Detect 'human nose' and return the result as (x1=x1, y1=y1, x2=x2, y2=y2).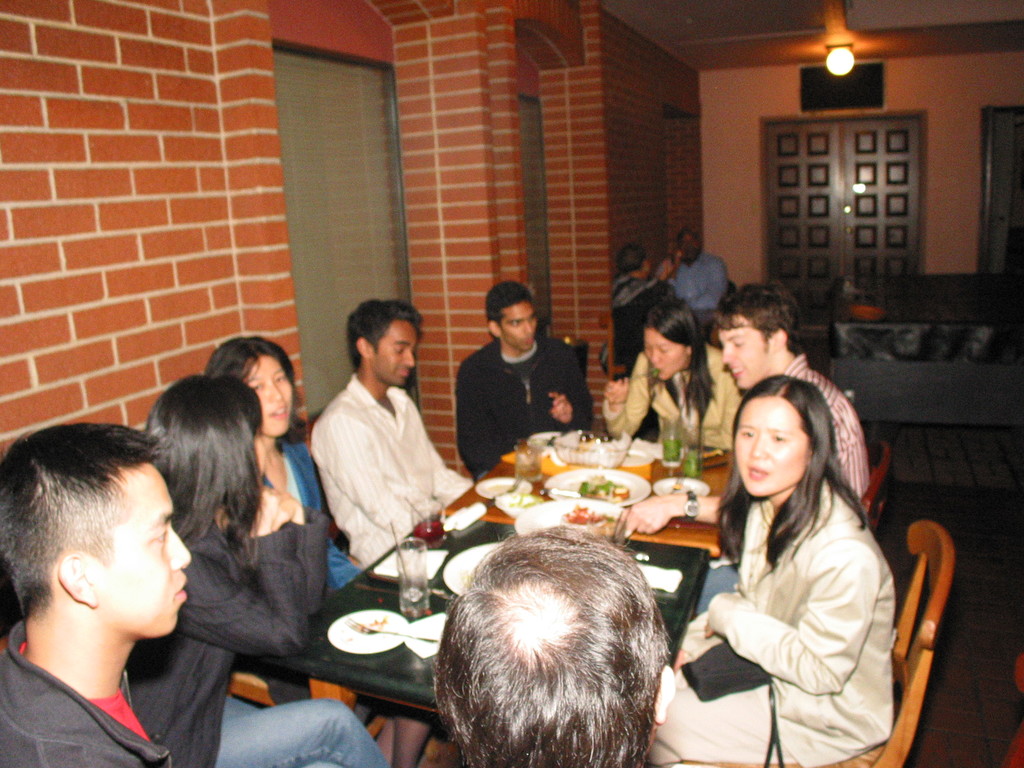
(x1=171, y1=528, x2=192, y2=575).
